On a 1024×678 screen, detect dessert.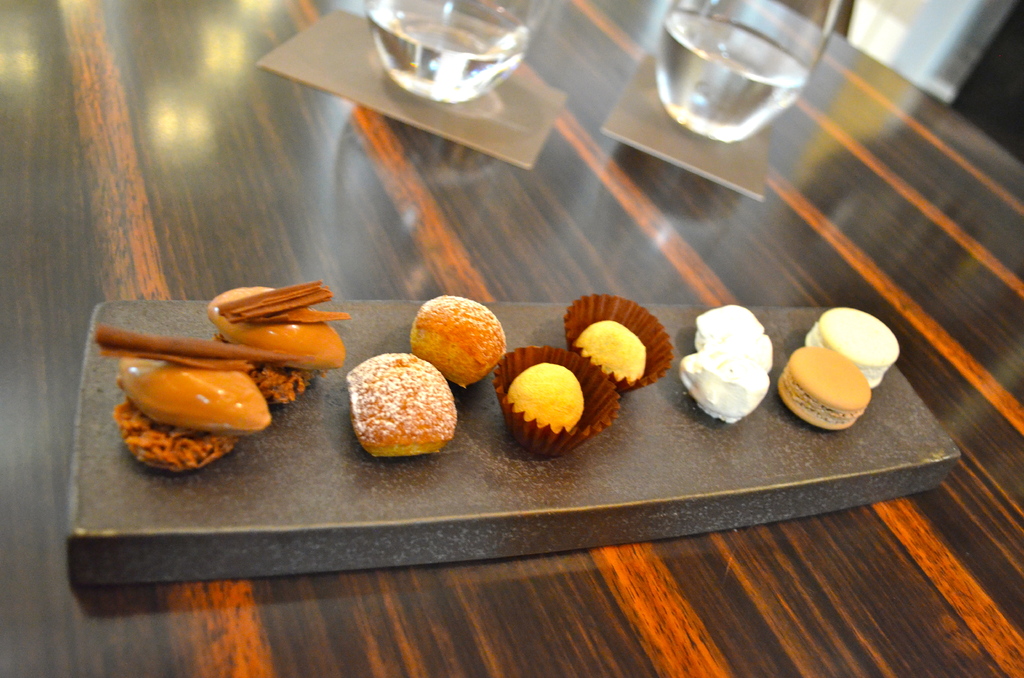
206 278 350 403.
